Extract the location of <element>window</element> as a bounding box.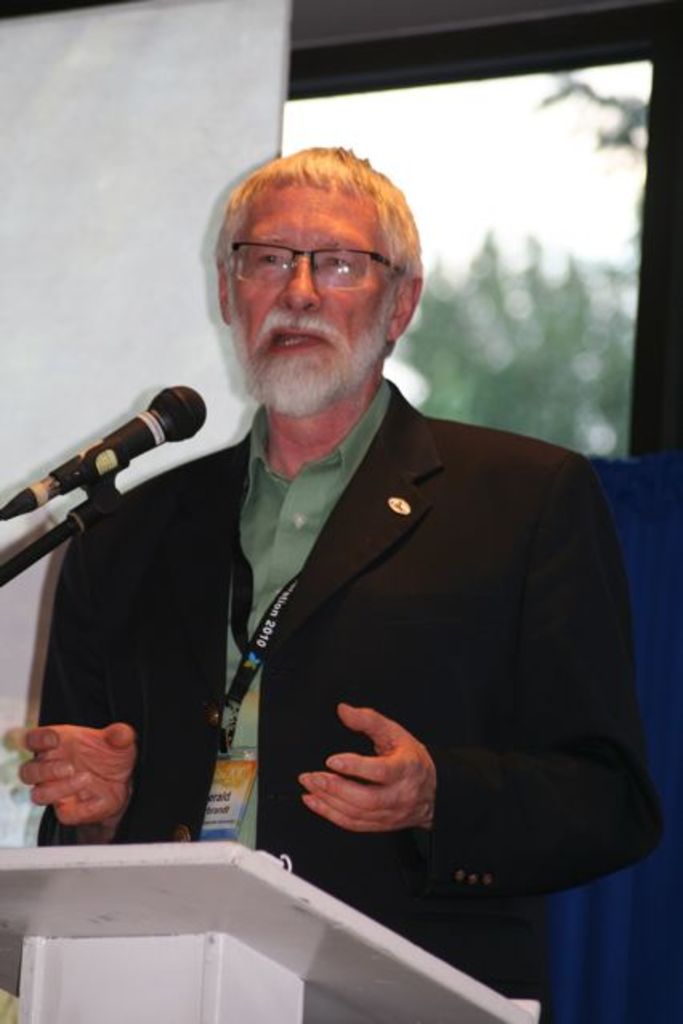
297 0 681 516.
